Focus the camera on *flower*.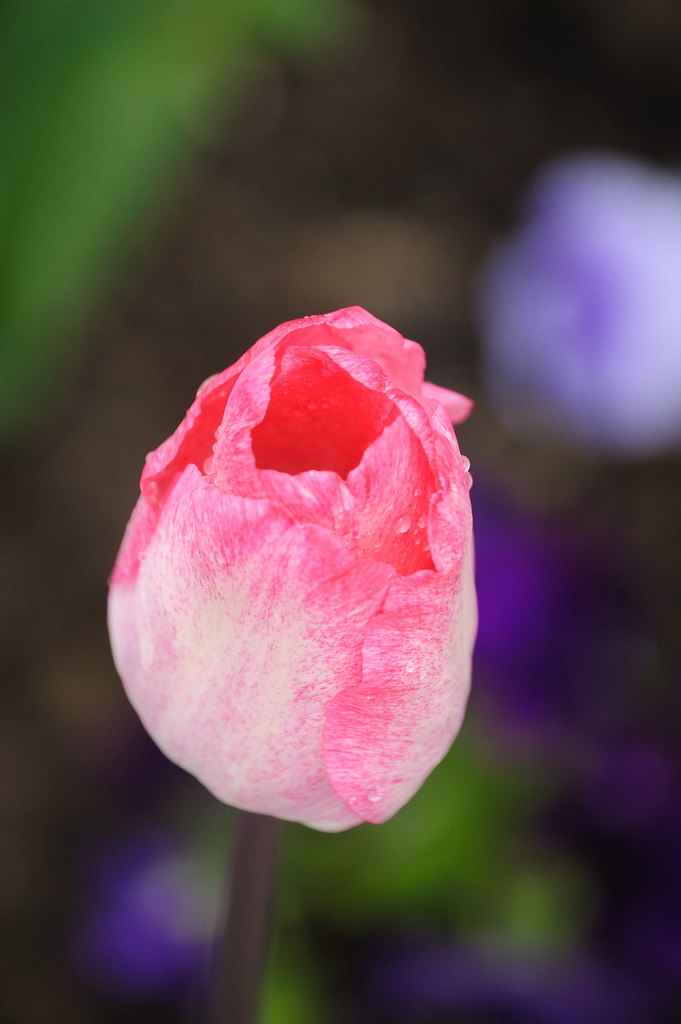
Focus region: bbox(97, 284, 500, 831).
